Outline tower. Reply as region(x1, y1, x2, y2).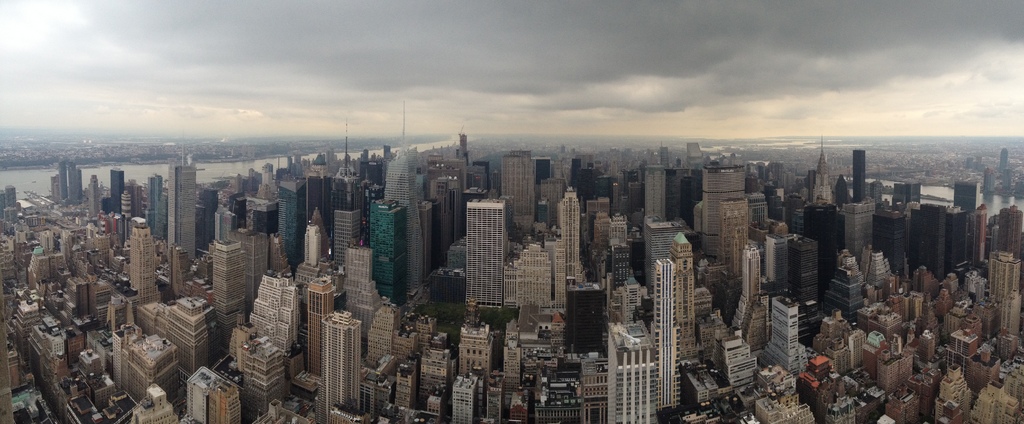
region(65, 276, 95, 322).
